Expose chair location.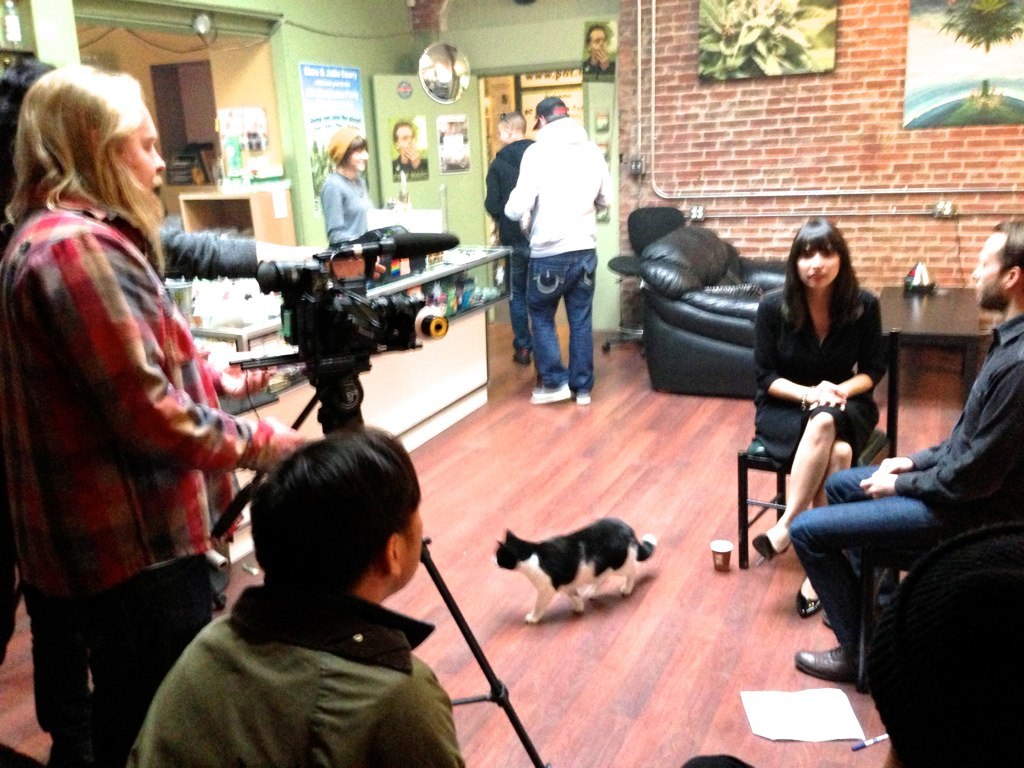
Exposed at {"left": 604, "top": 208, "right": 694, "bottom": 353}.
